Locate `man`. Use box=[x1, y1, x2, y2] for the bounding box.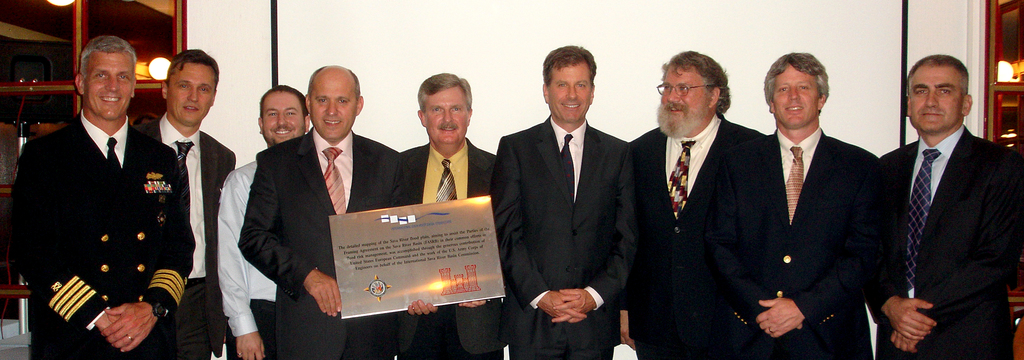
box=[1, 39, 188, 359].
